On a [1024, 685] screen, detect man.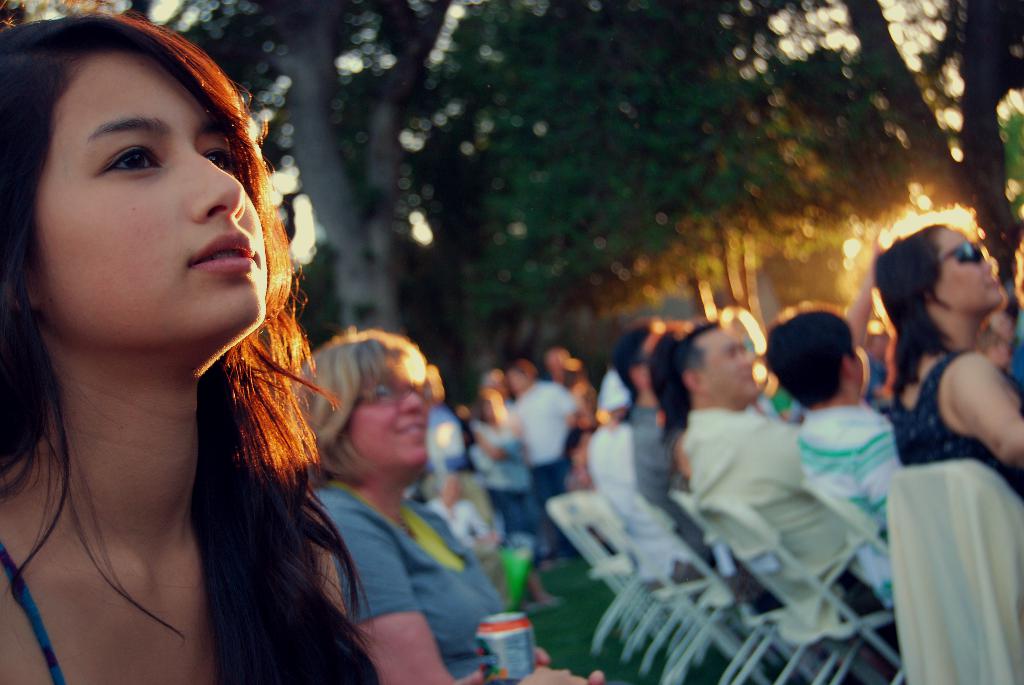
(x1=502, y1=358, x2=618, y2=559).
